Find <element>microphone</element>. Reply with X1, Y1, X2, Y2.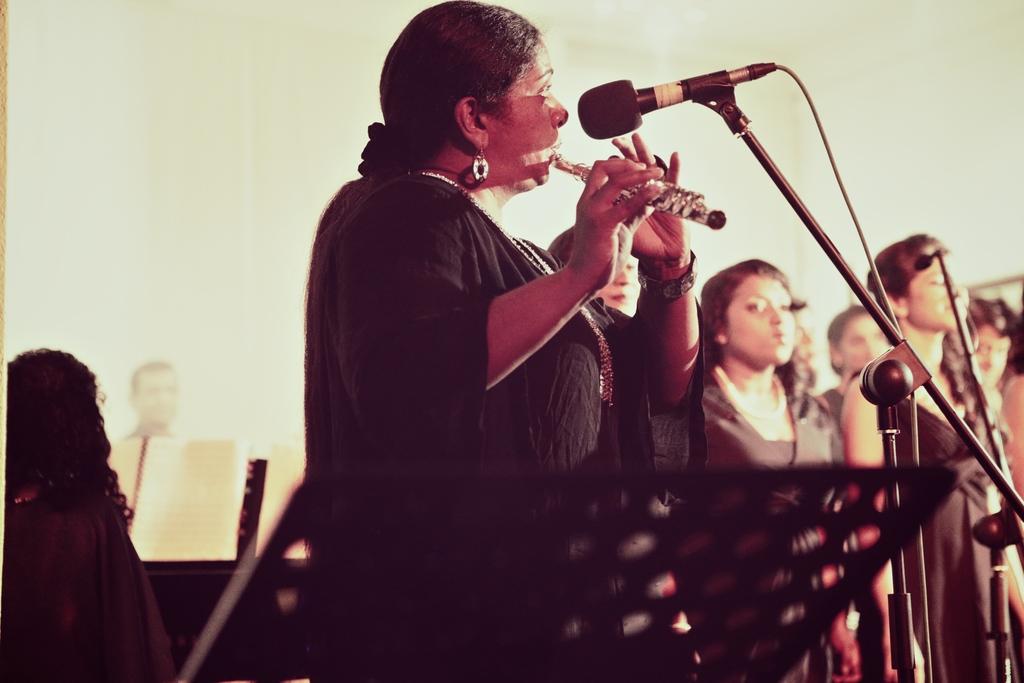
573, 62, 755, 142.
